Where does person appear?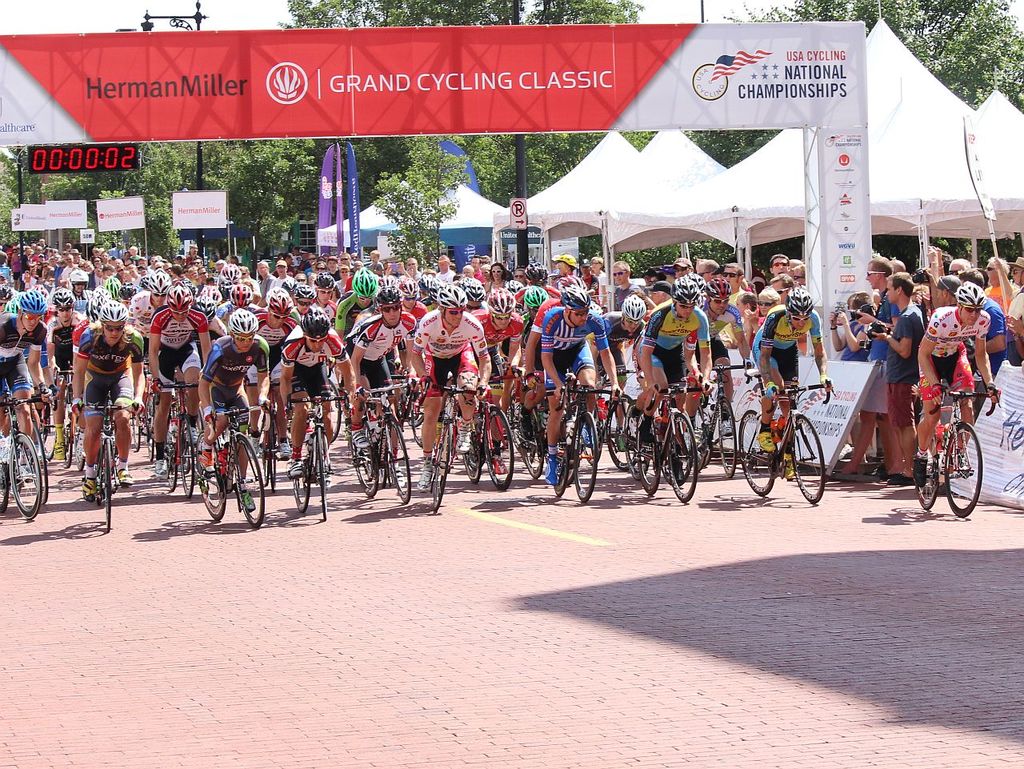
Appears at 345 291 420 488.
